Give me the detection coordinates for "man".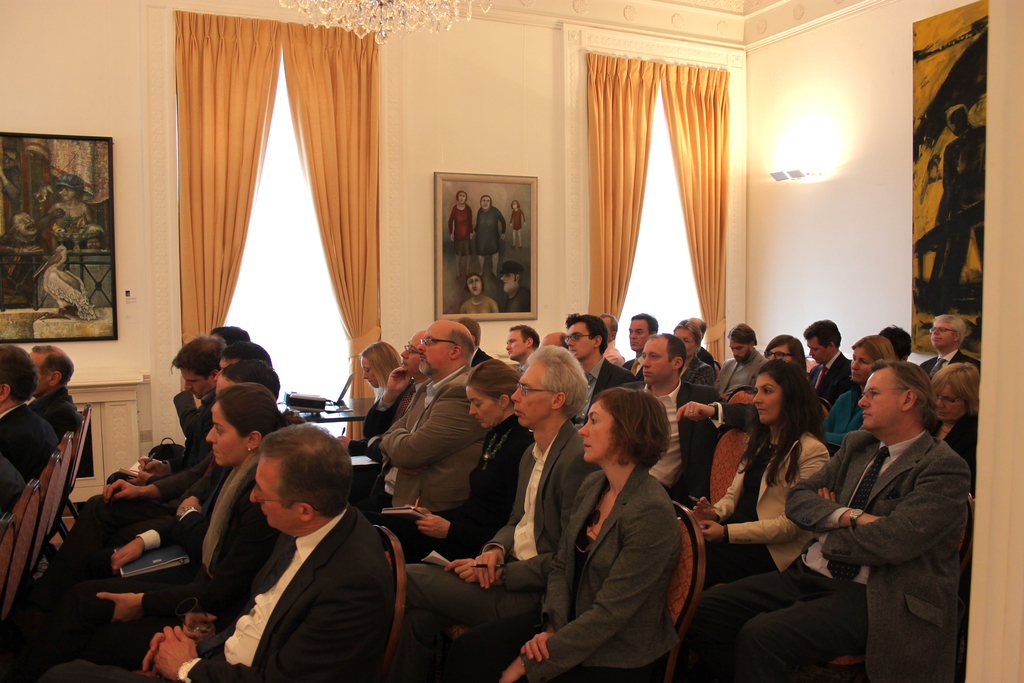
<bbox>339, 334, 434, 470</bbox>.
